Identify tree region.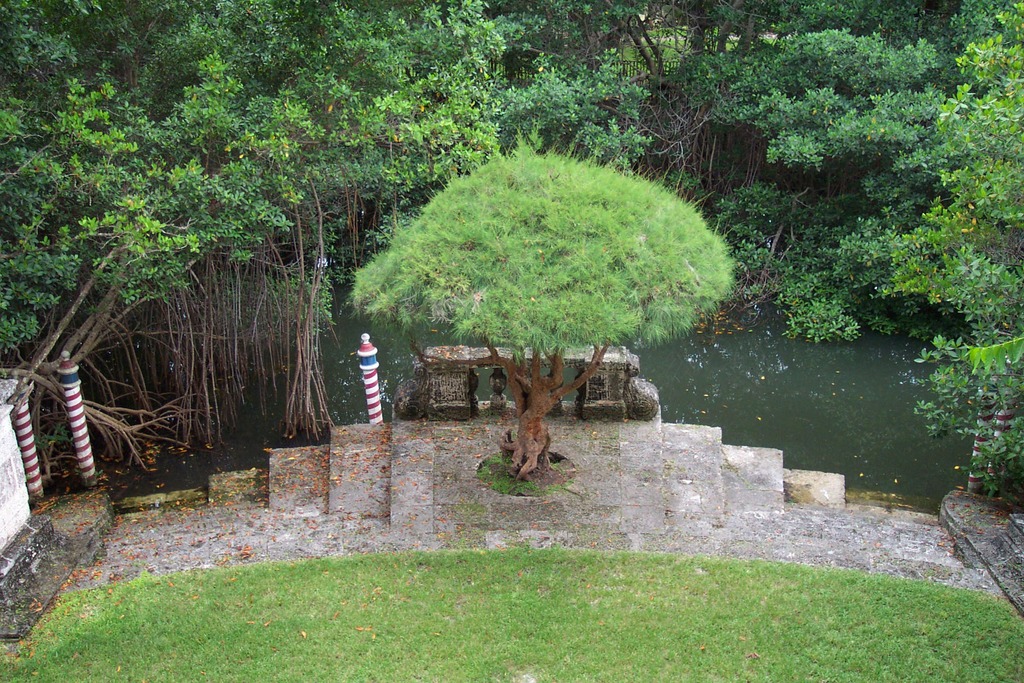
Region: <box>352,151,740,484</box>.
